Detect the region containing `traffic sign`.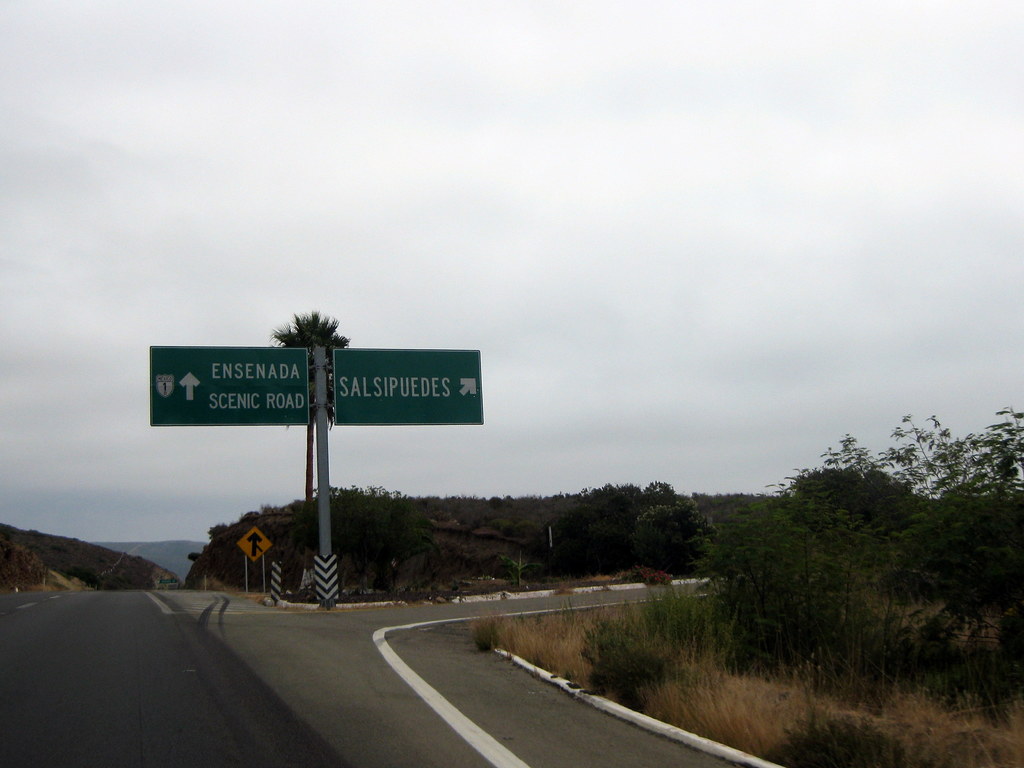
pyautogui.locateOnScreen(236, 524, 273, 566).
